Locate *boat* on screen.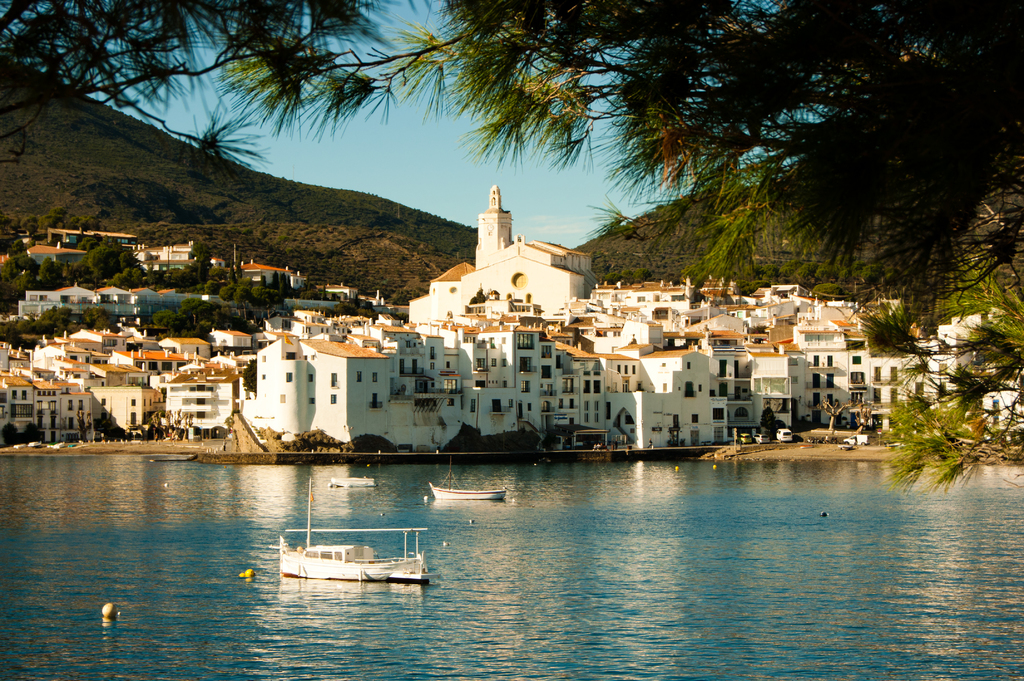
On screen at locate(332, 476, 376, 489).
